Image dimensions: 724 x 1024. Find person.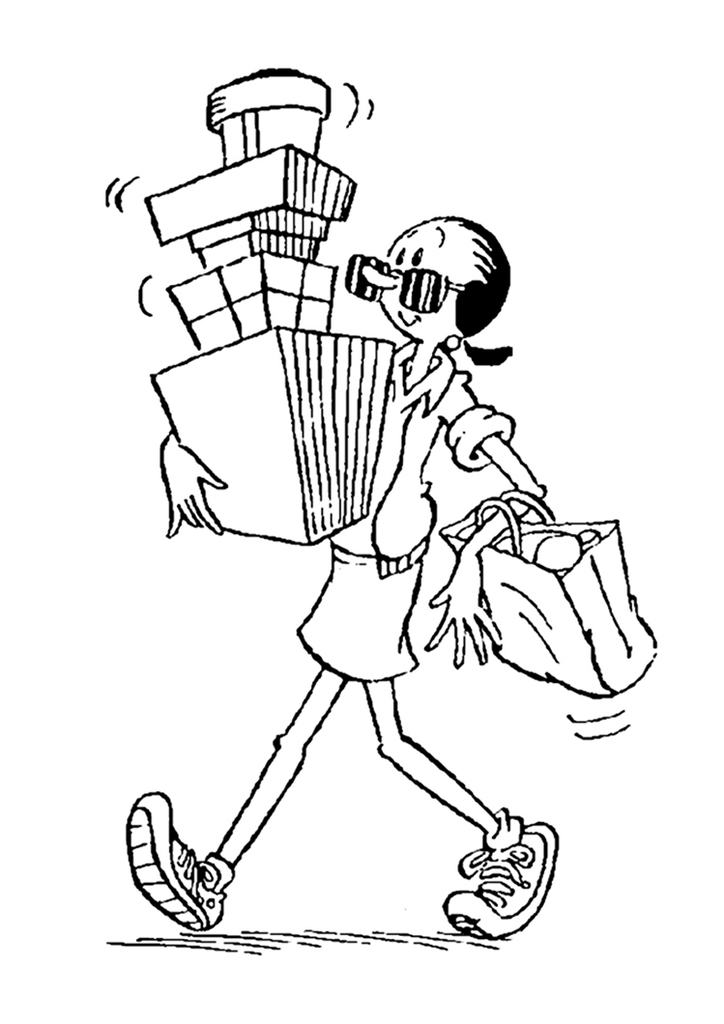
left=125, top=203, right=561, bottom=935.
